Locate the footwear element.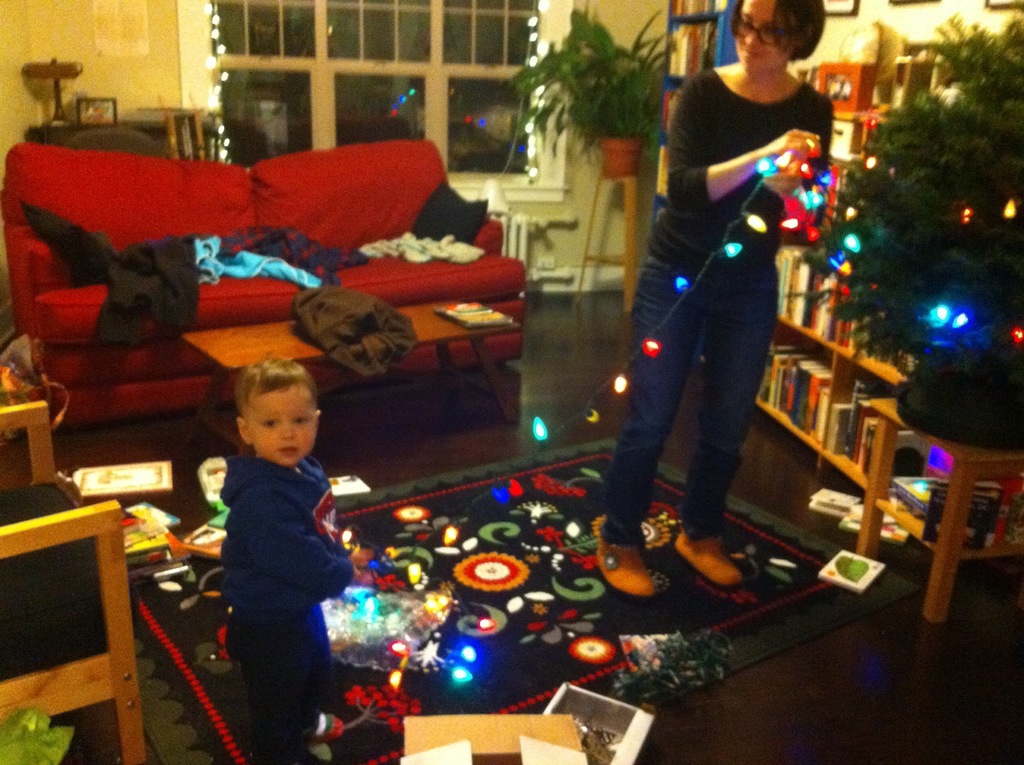
Element bbox: x1=304 y1=709 x2=348 y2=742.
